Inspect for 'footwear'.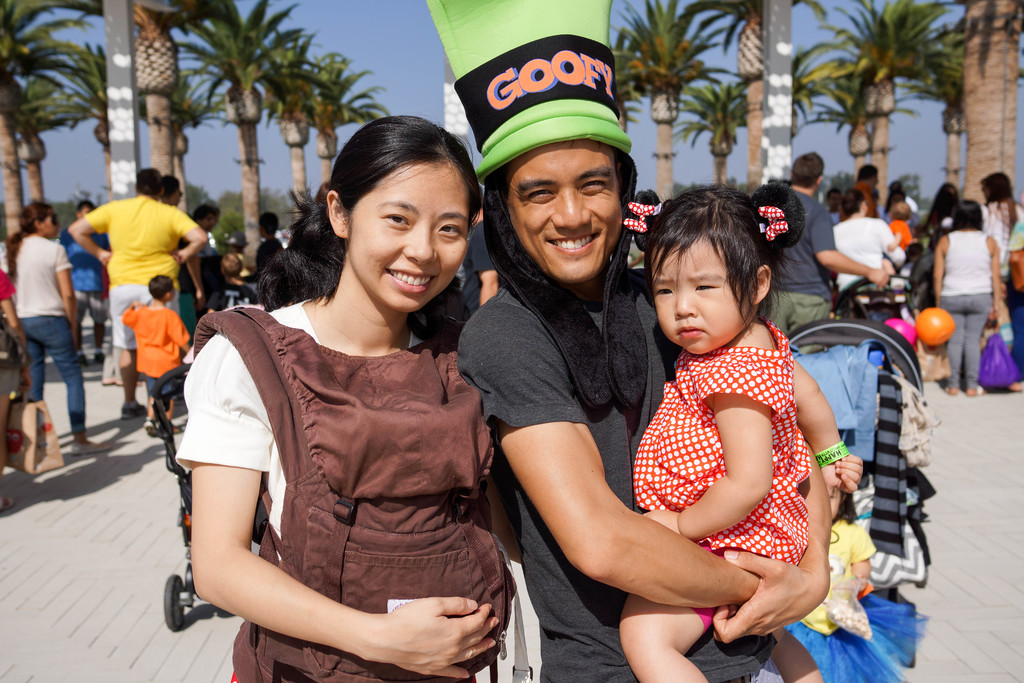
Inspection: select_region(143, 416, 163, 439).
